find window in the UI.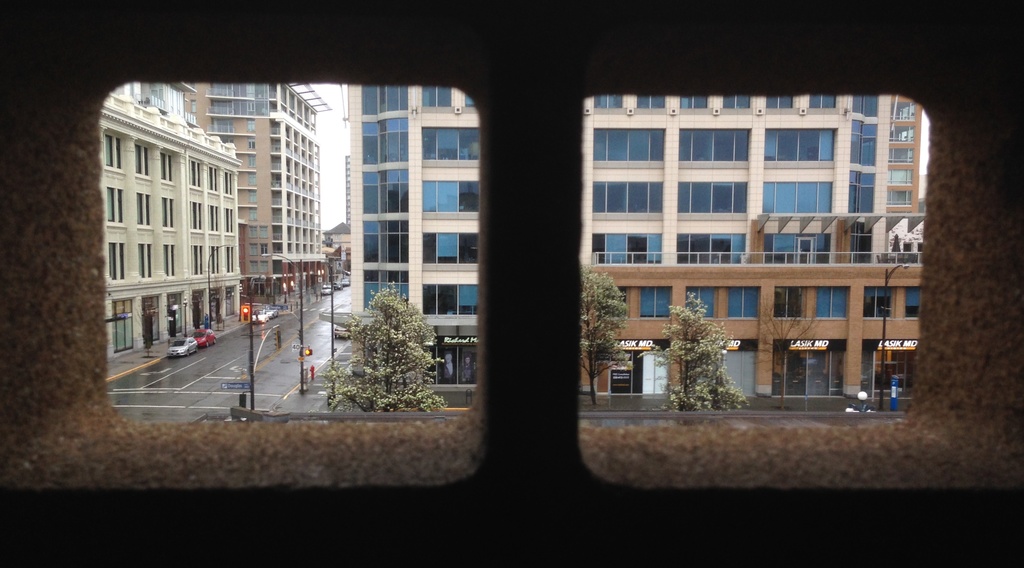
UI element at bbox=[671, 232, 751, 270].
